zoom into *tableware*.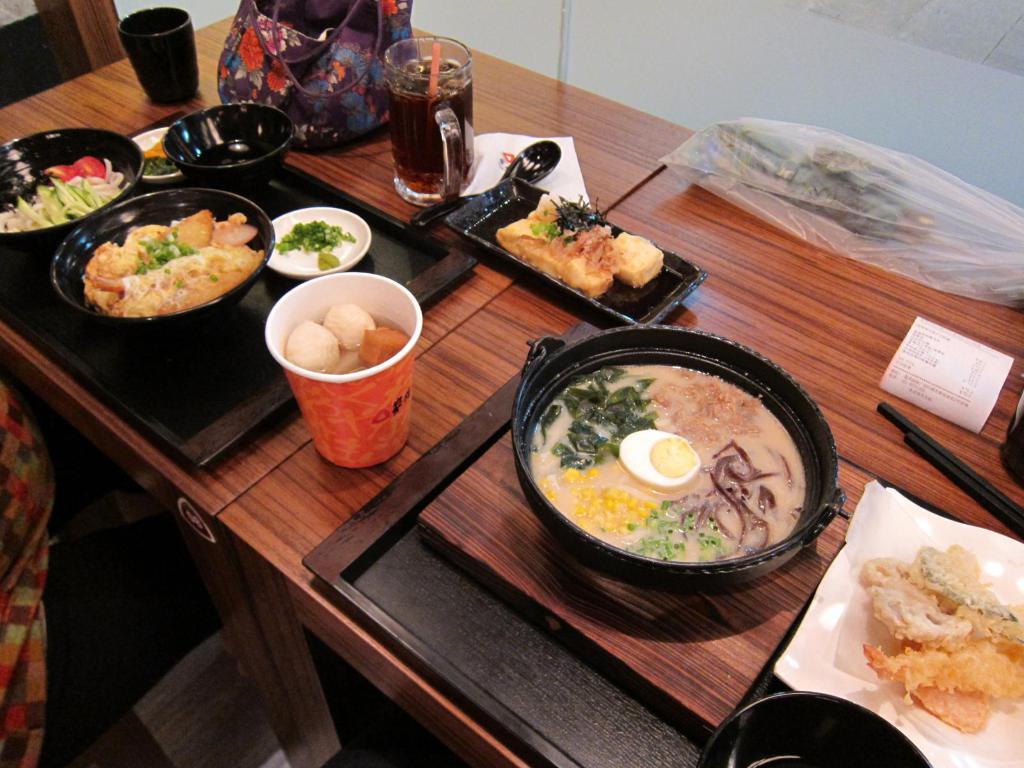
Zoom target: 443:177:707:327.
